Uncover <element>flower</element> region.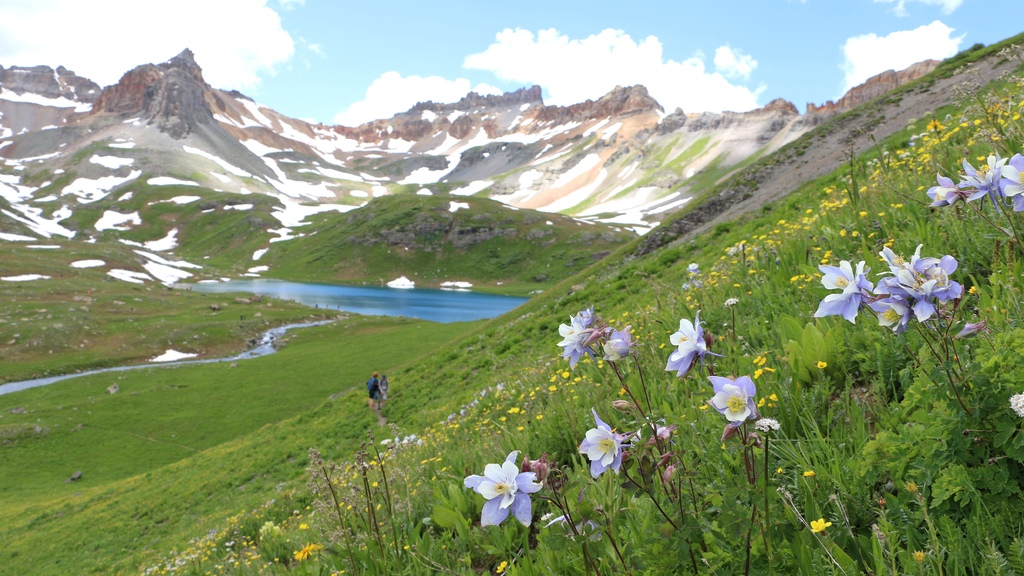
Uncovered: bbox(927, 173, 960, 209).
